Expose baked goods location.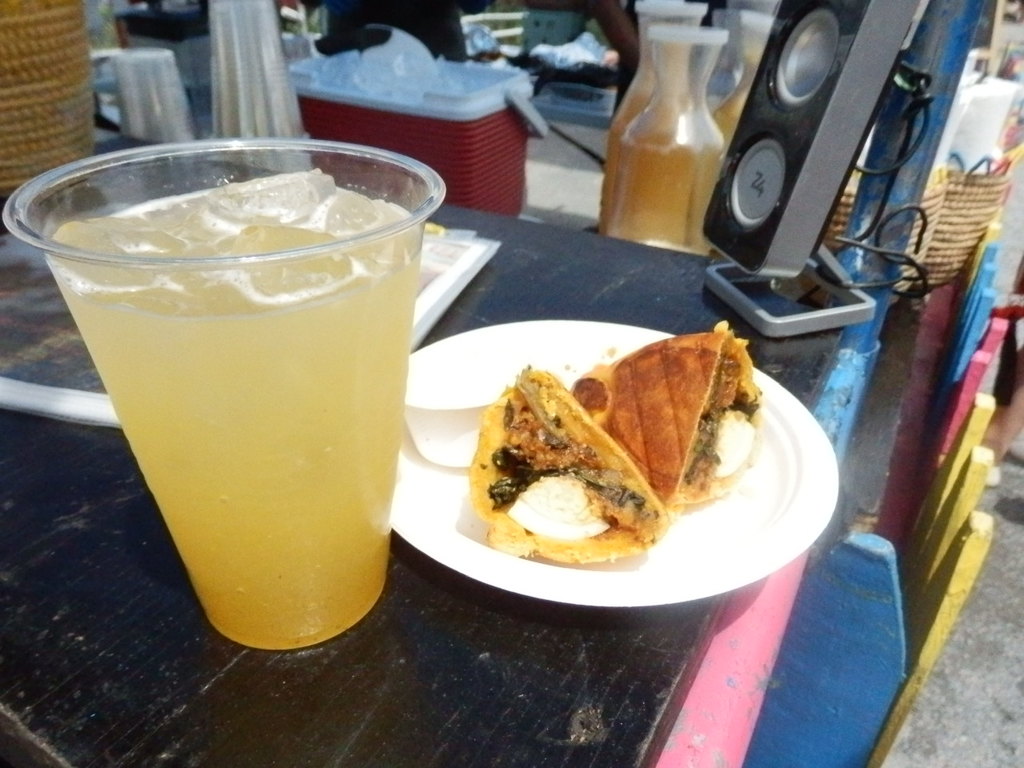
Exposed at (left=569, top=319, right=765, bottom=506).
